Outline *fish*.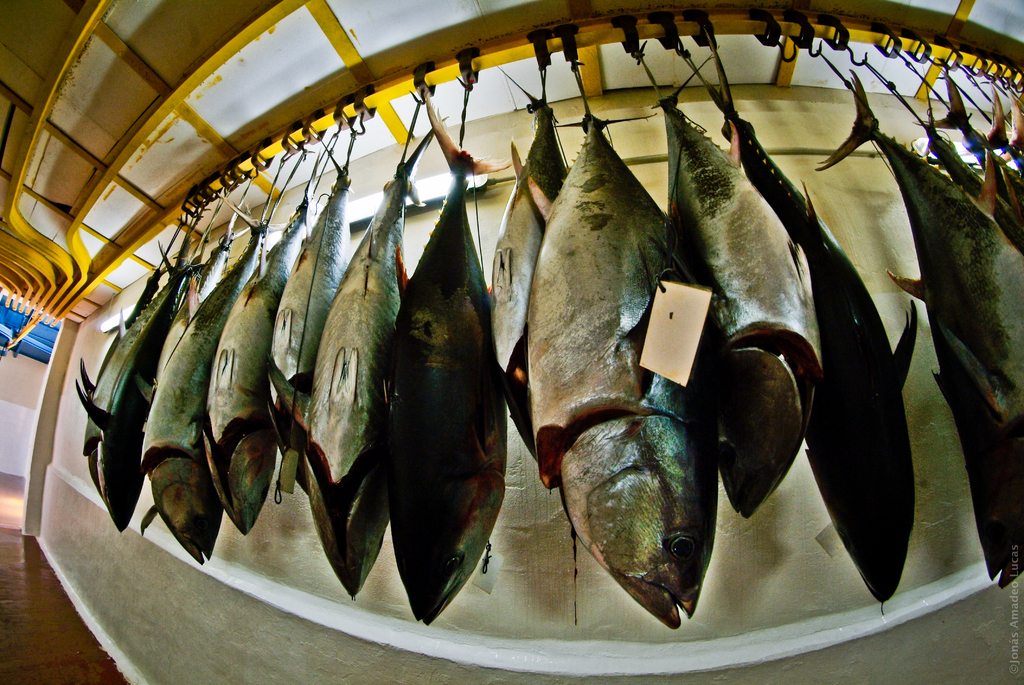
Outline: box(986, 79, 1023, 172).
